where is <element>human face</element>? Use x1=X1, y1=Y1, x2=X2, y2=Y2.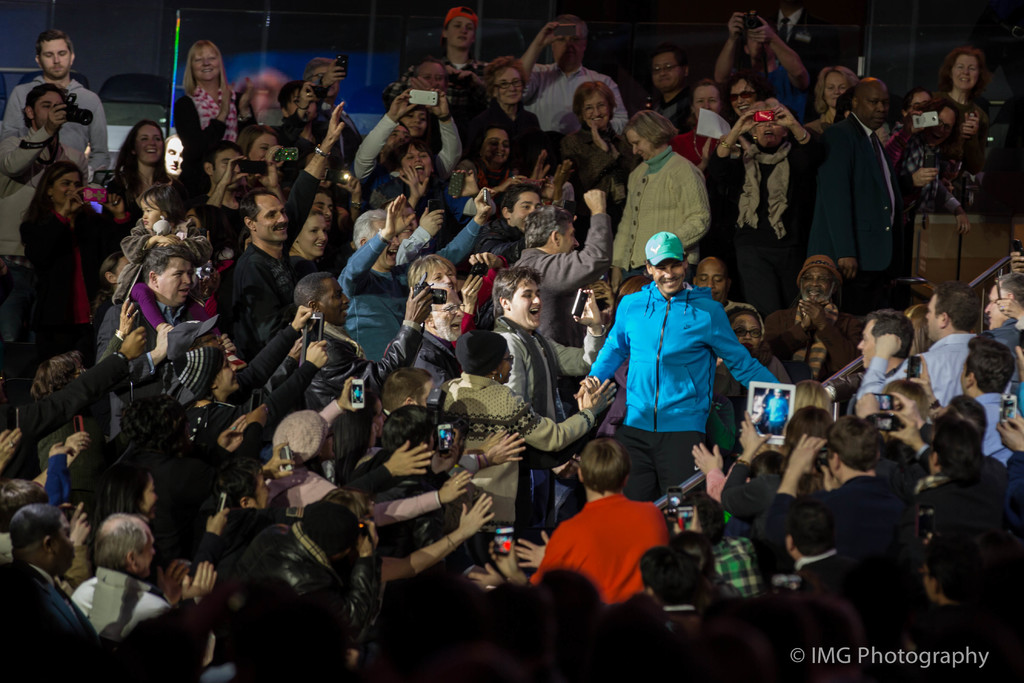
x1=516, y1=279, x2=546, y2=327.
